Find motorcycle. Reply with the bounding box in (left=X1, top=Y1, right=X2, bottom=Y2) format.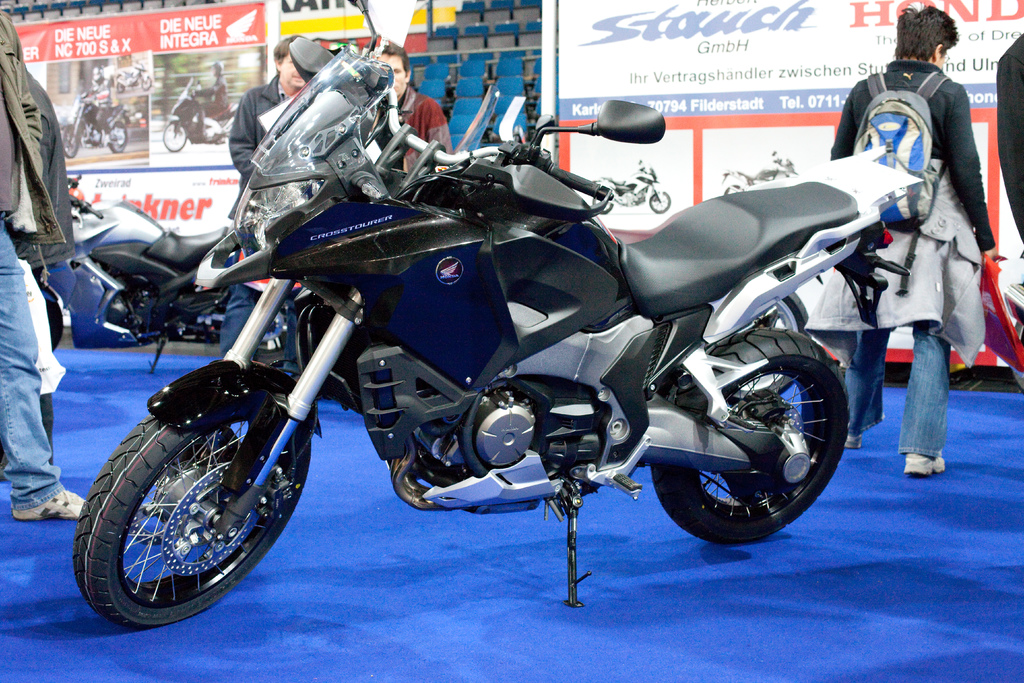
(left=591, top=163, right=671, bottom=211).
